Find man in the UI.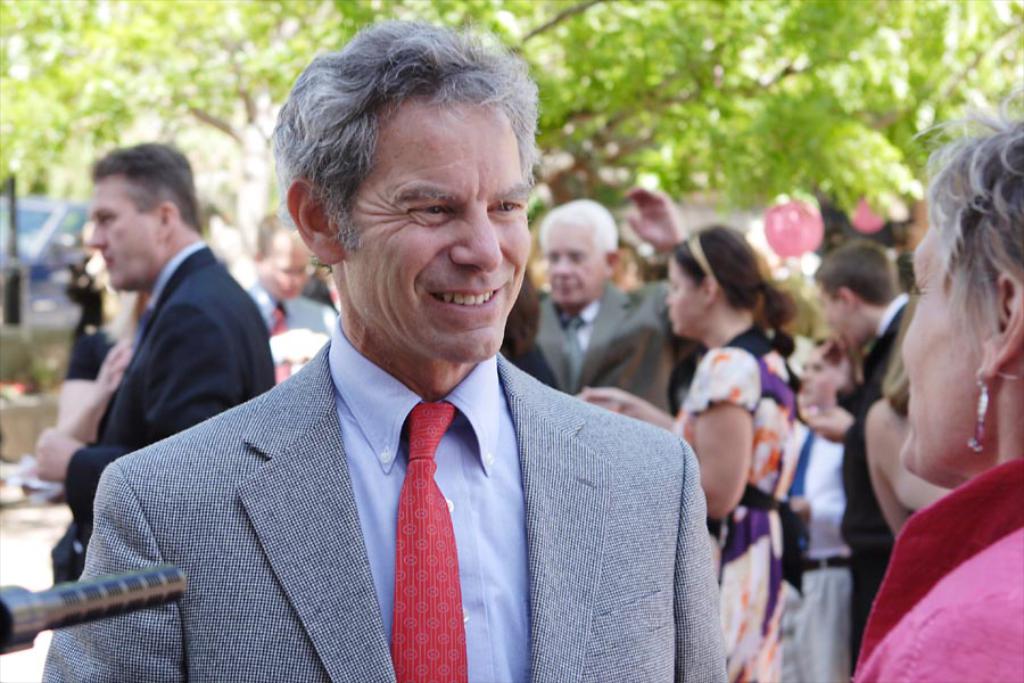
UI element at x1=33 y1=135 x2=272 y2=573.
